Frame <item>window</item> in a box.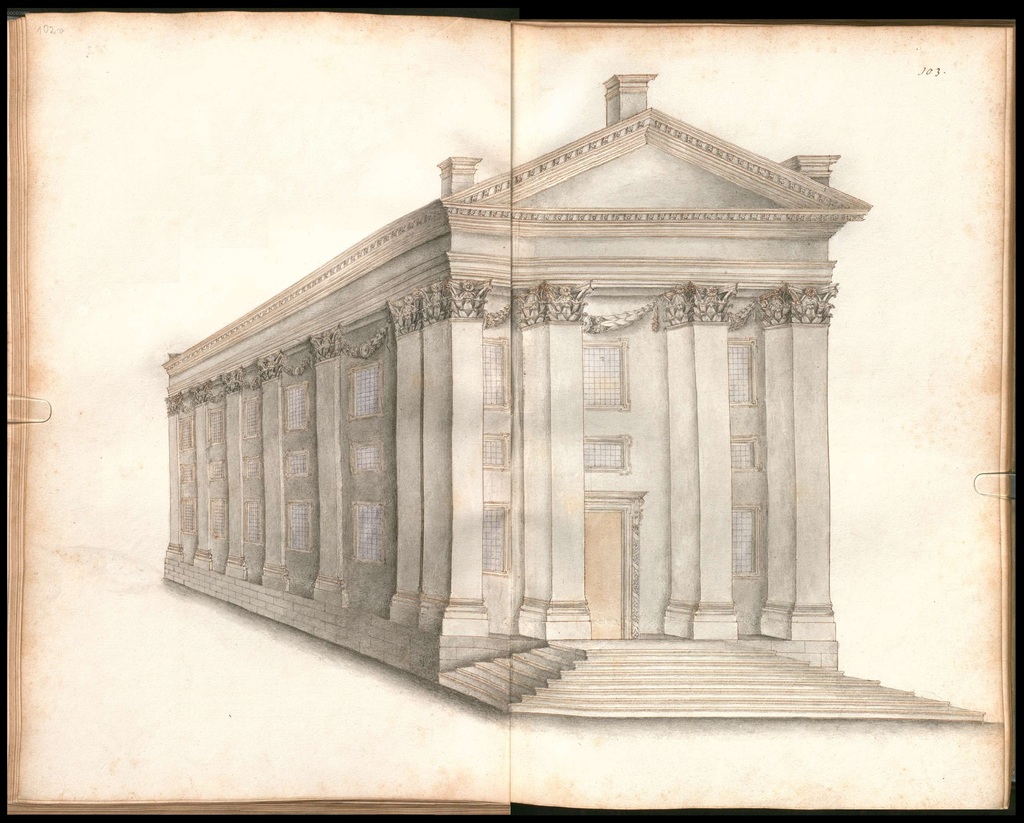
crop(347, 361, 385, 419).
